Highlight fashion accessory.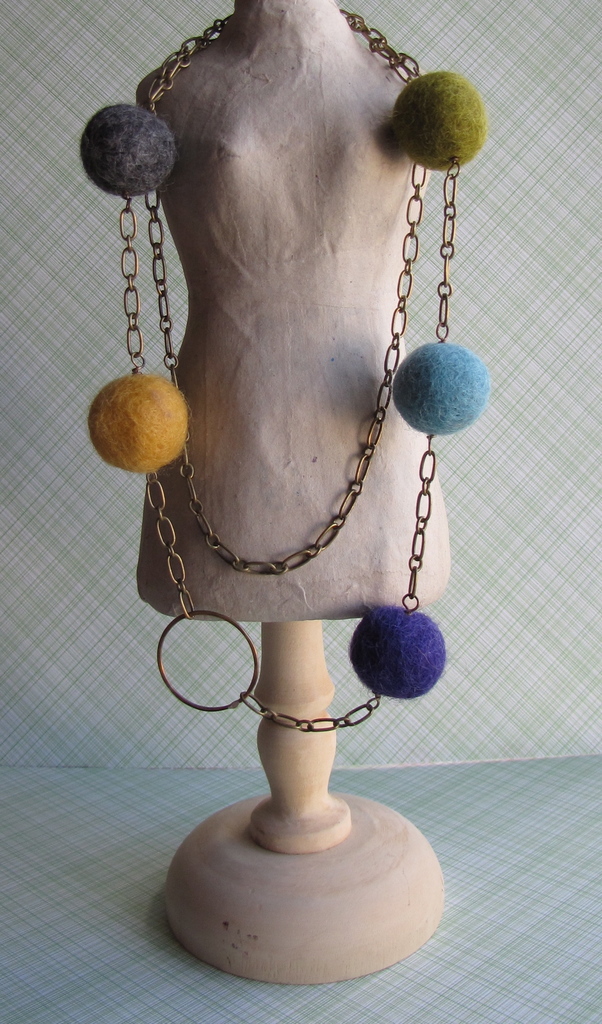
Highlighted region: {"x1": 85, "y1": 5, "x2": 484, "y2": 738}.
